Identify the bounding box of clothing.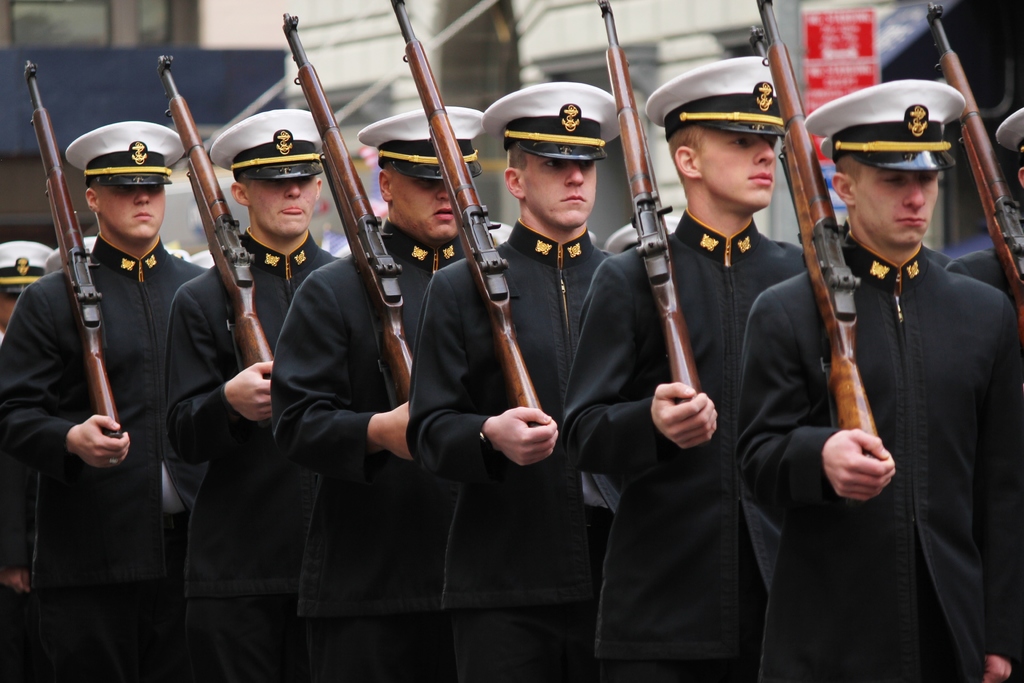
x1=410, y1=231, x2=605, y2=614.
